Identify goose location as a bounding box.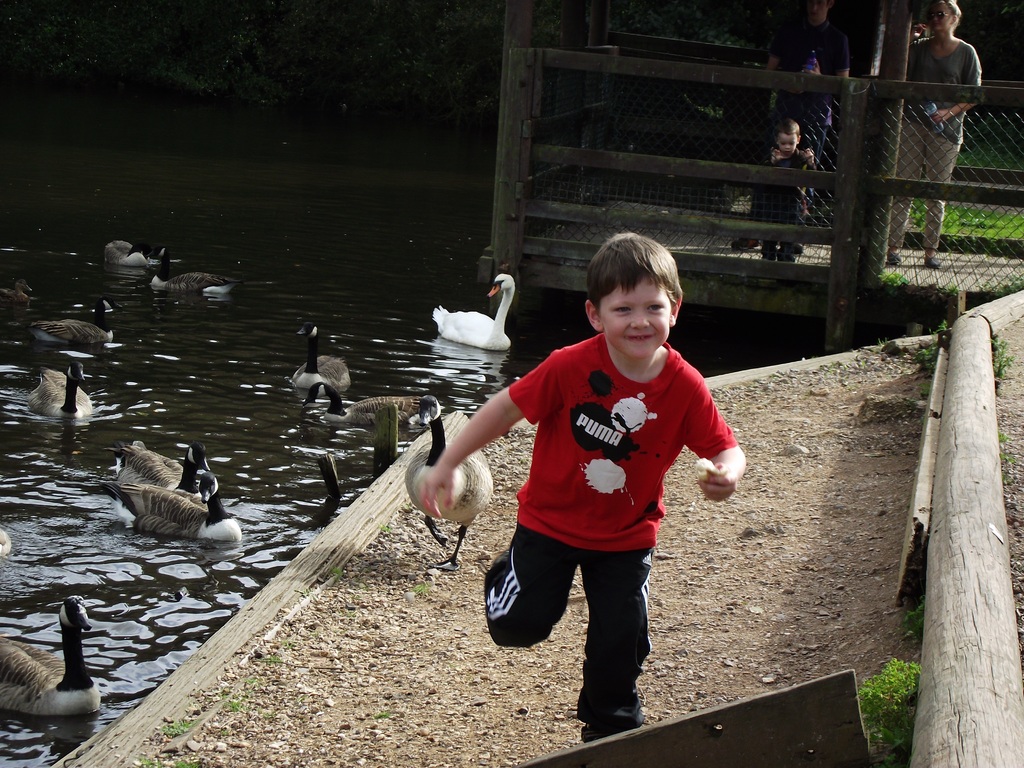
<bbox>28, 296, 125, 352</bbox>.
